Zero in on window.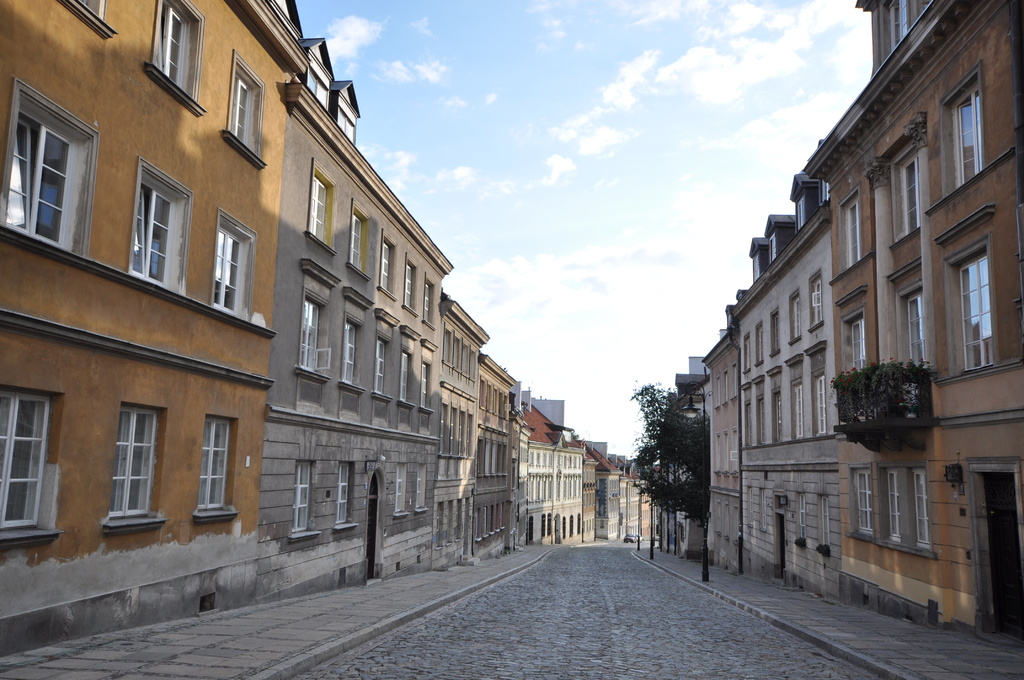
Zeroed in: 346 203 367 275.
